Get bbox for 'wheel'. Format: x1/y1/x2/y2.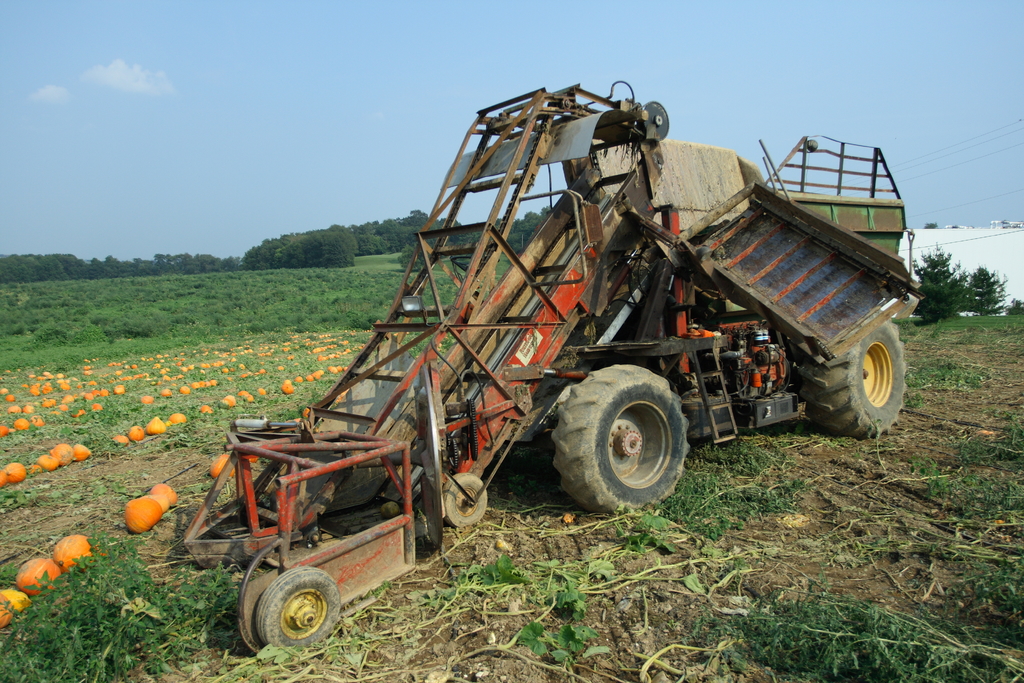
256/568/344/652.
